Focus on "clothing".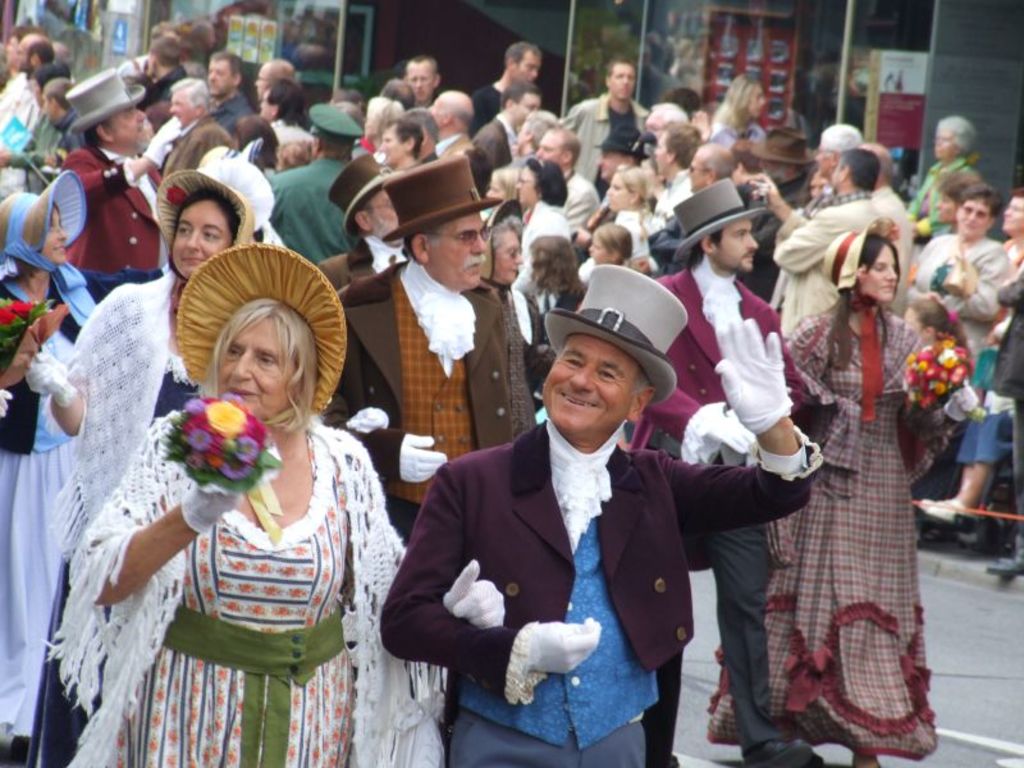
Focused at 52,100,88,145.
